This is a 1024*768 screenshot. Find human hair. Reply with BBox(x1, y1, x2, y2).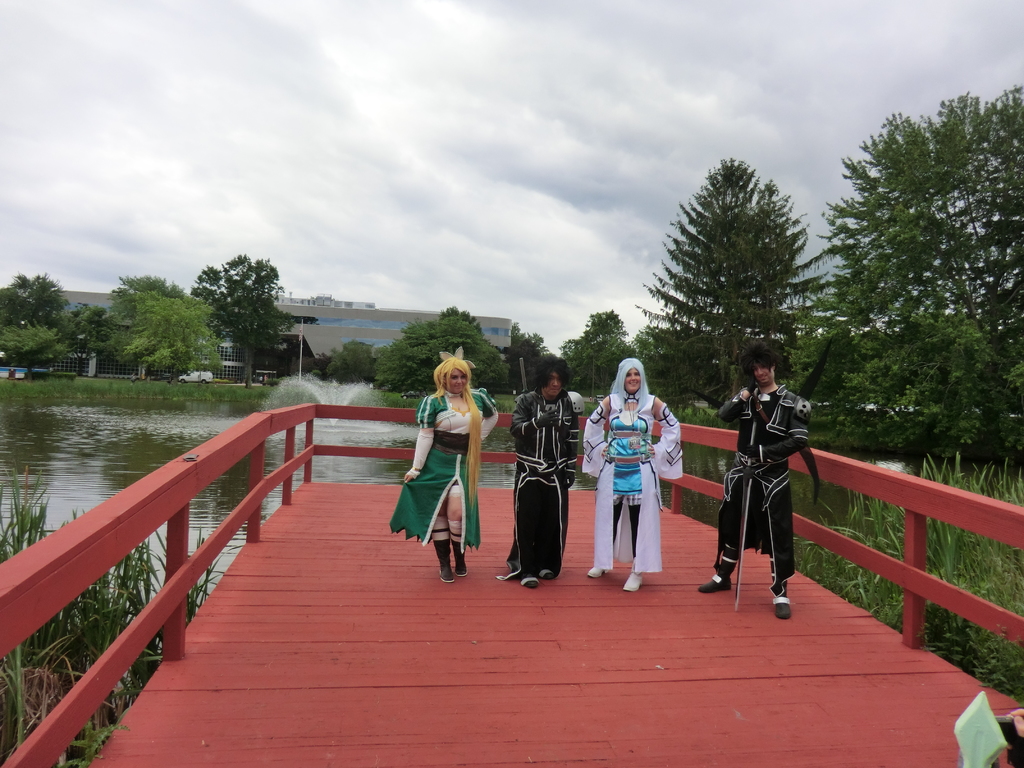
BBox(610, 357, 650, 415).
